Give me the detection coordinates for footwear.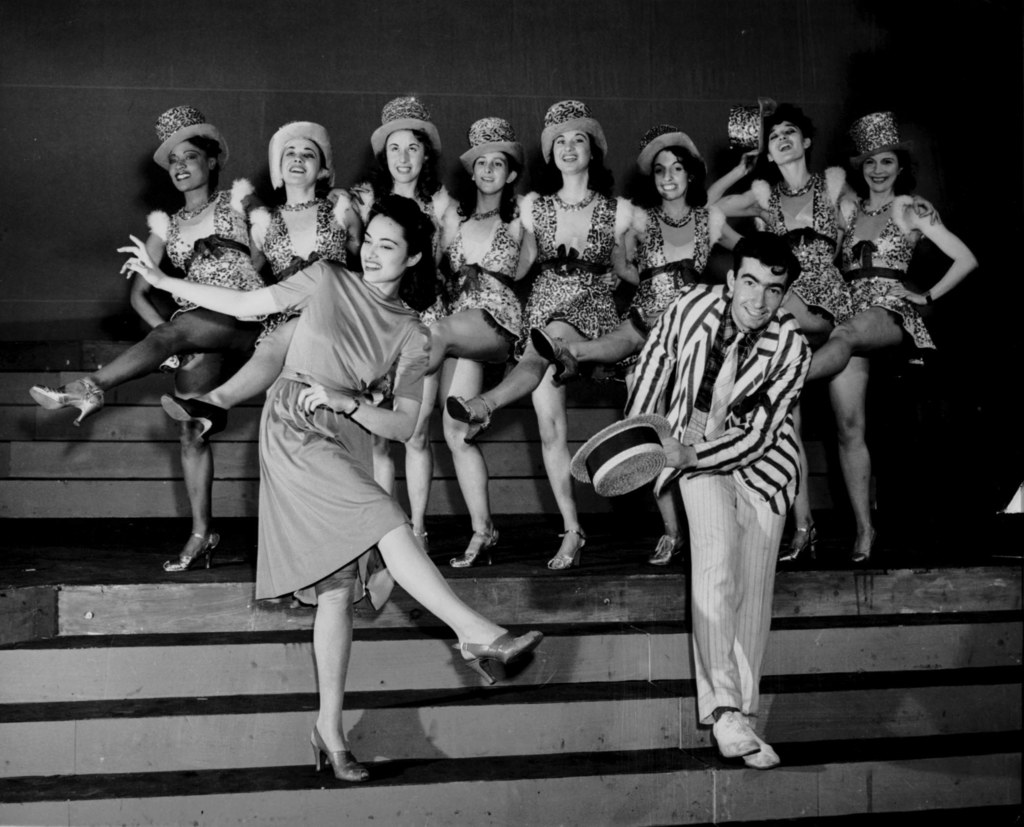
select_region(740, 729, 783, 770).
